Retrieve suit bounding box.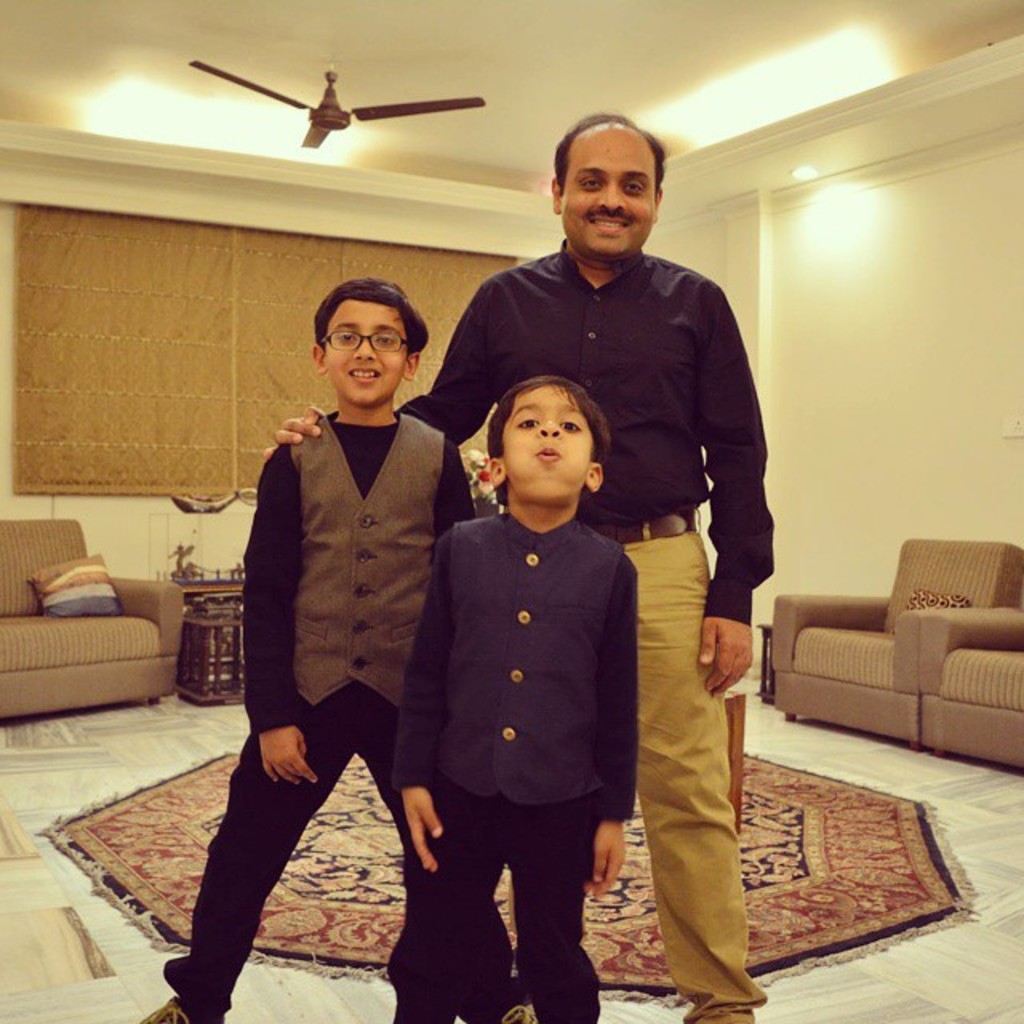
Bounding box: bbox=[210, 349, 482, 990].
